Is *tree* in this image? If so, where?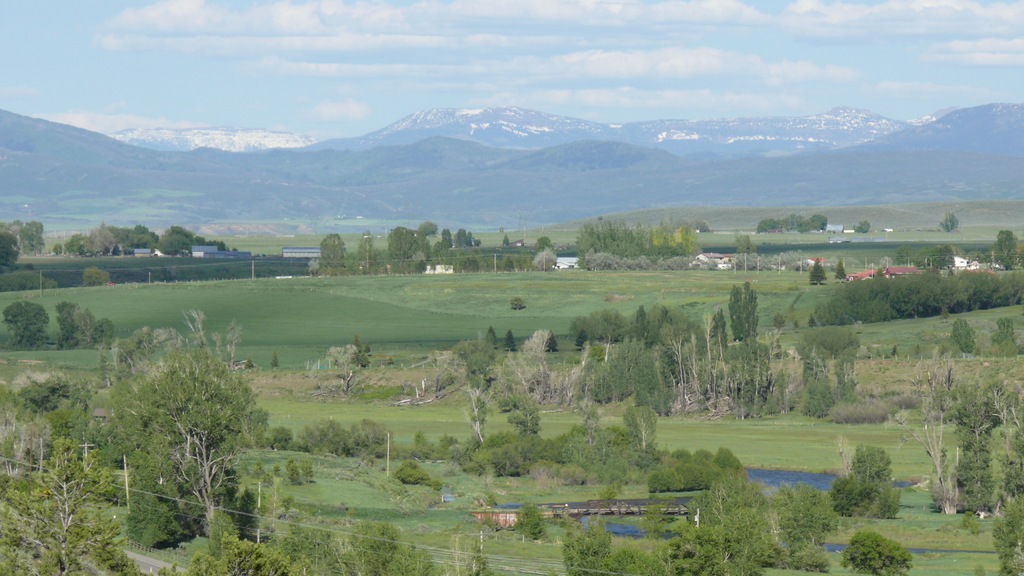
Yes, at [0,214,47,275].
